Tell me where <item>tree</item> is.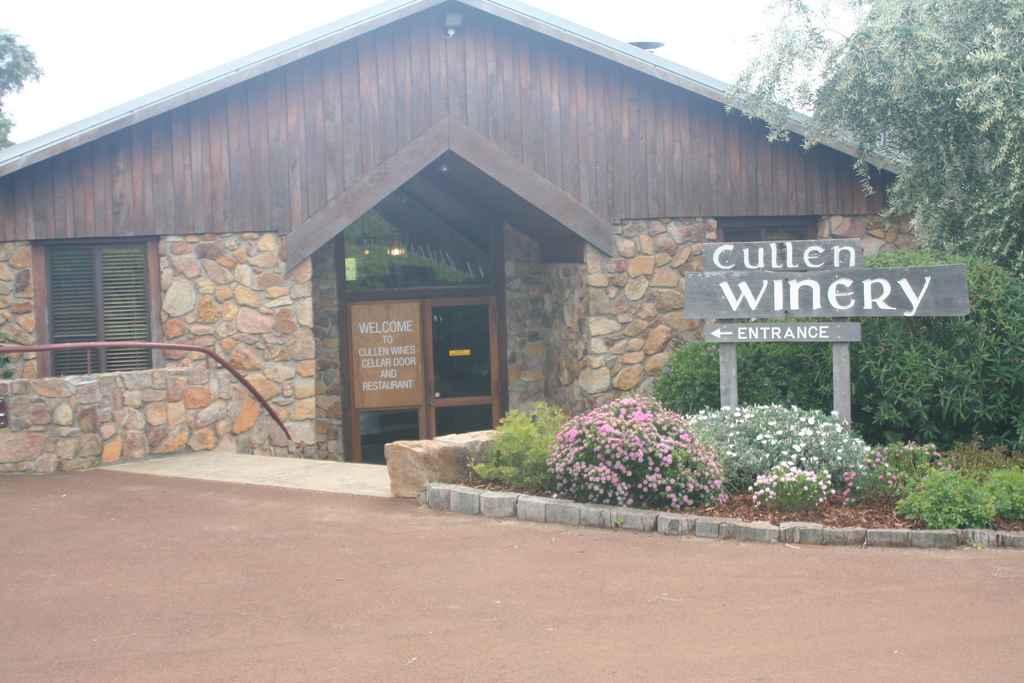
<item>tree</item> is at 0, 20, 45, 155.
